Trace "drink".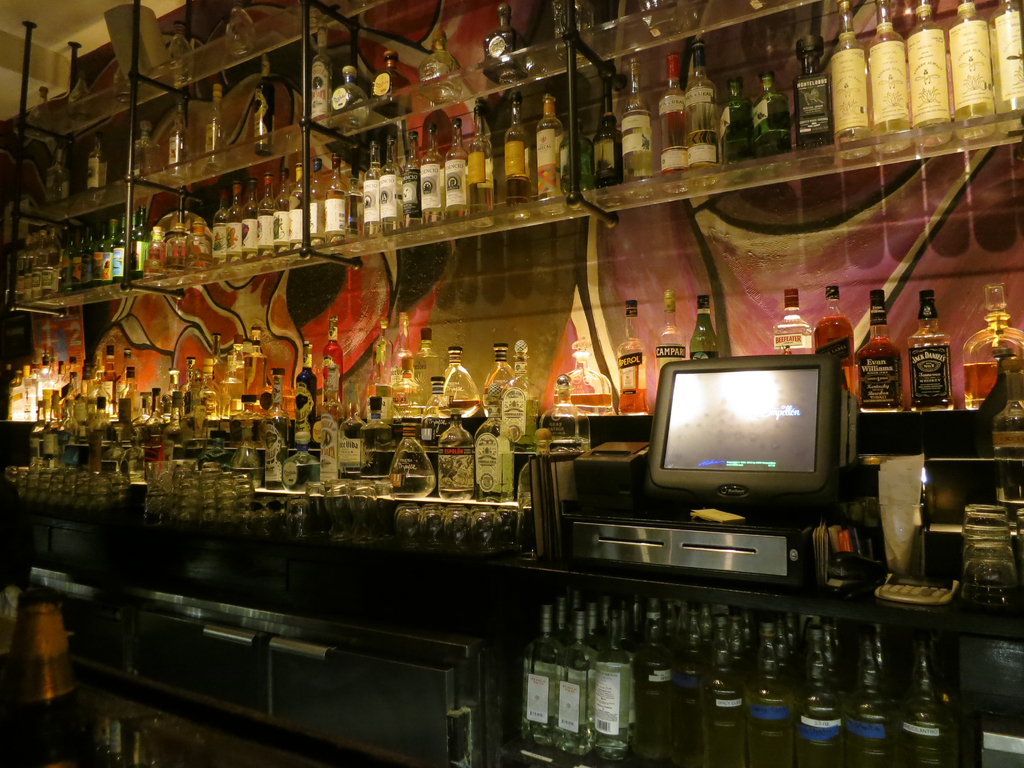
Traced to bbox(417, 335, 432, 402).
